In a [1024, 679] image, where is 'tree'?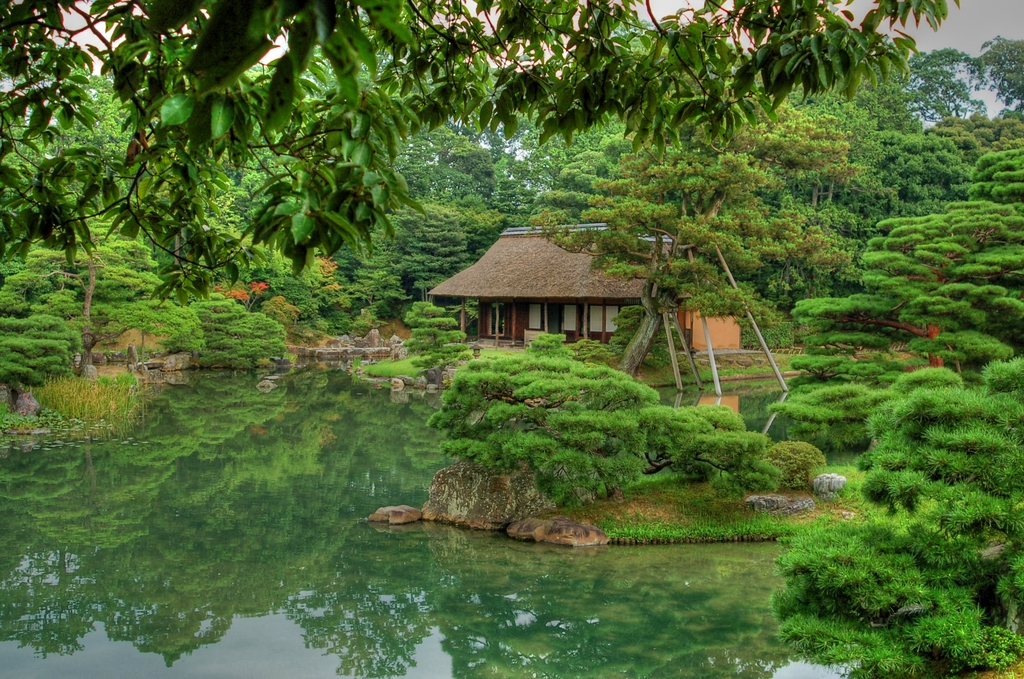
0/191/200/381.
